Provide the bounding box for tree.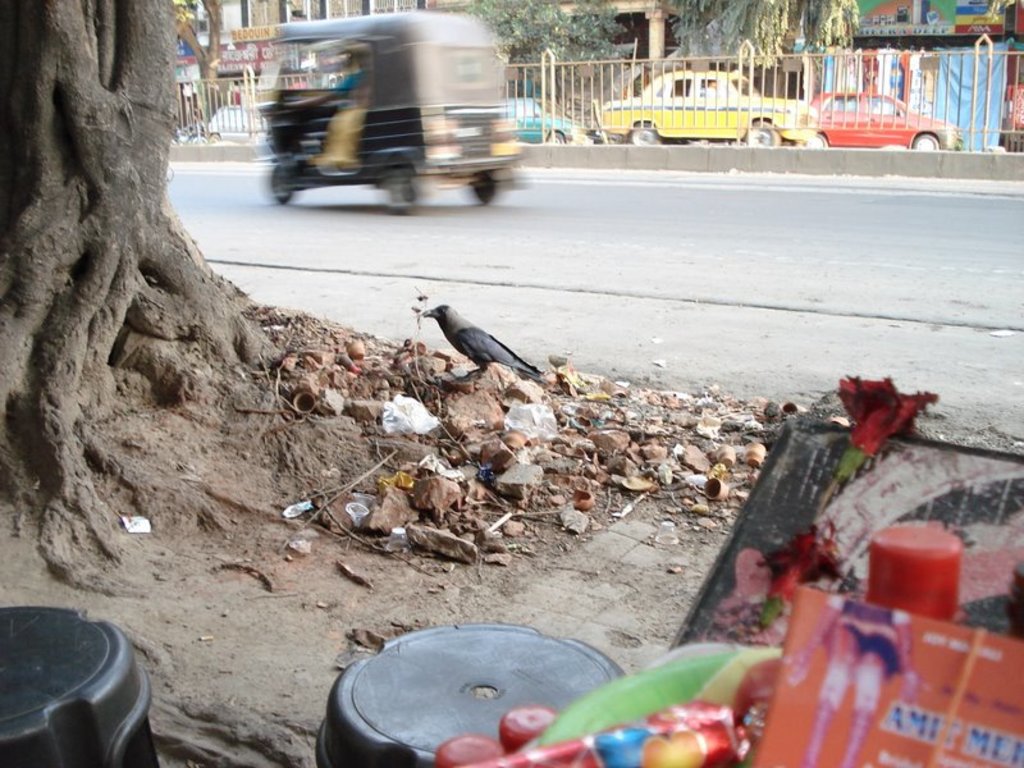
616, 0, 868, 93.
